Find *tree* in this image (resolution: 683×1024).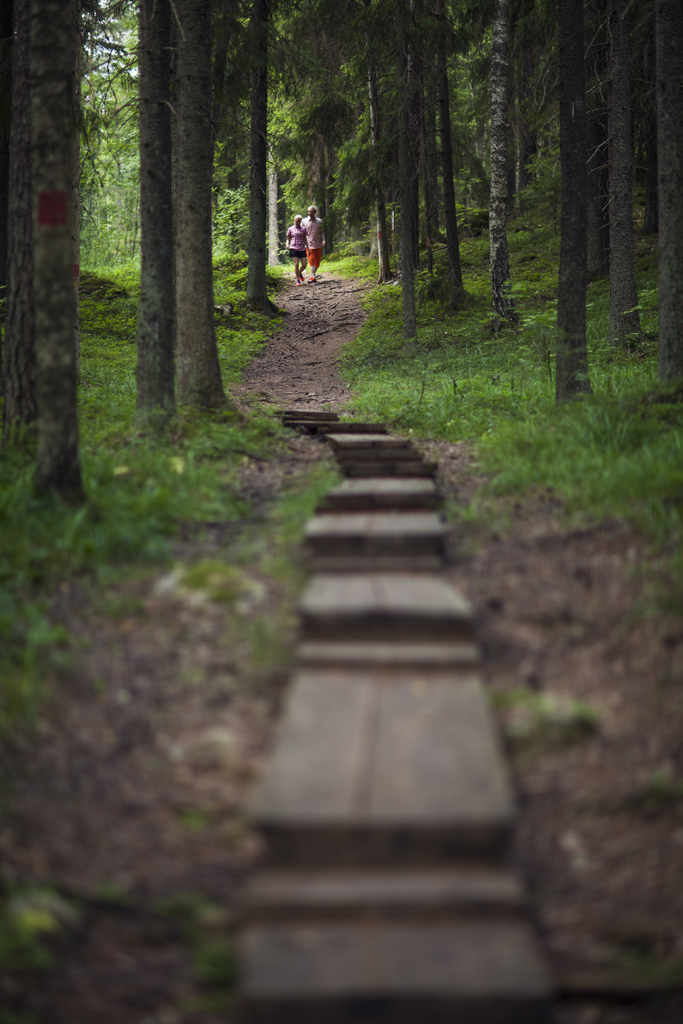
[95, 0, 212, 421].
